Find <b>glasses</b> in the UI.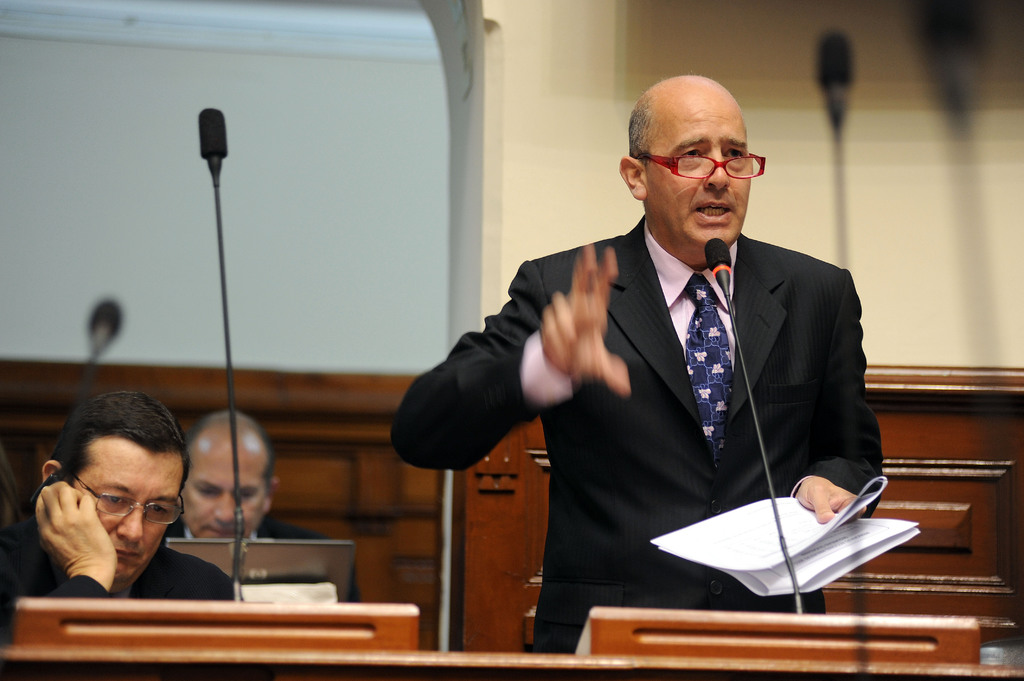
UI element at box=[628, 143, 769, 182].
